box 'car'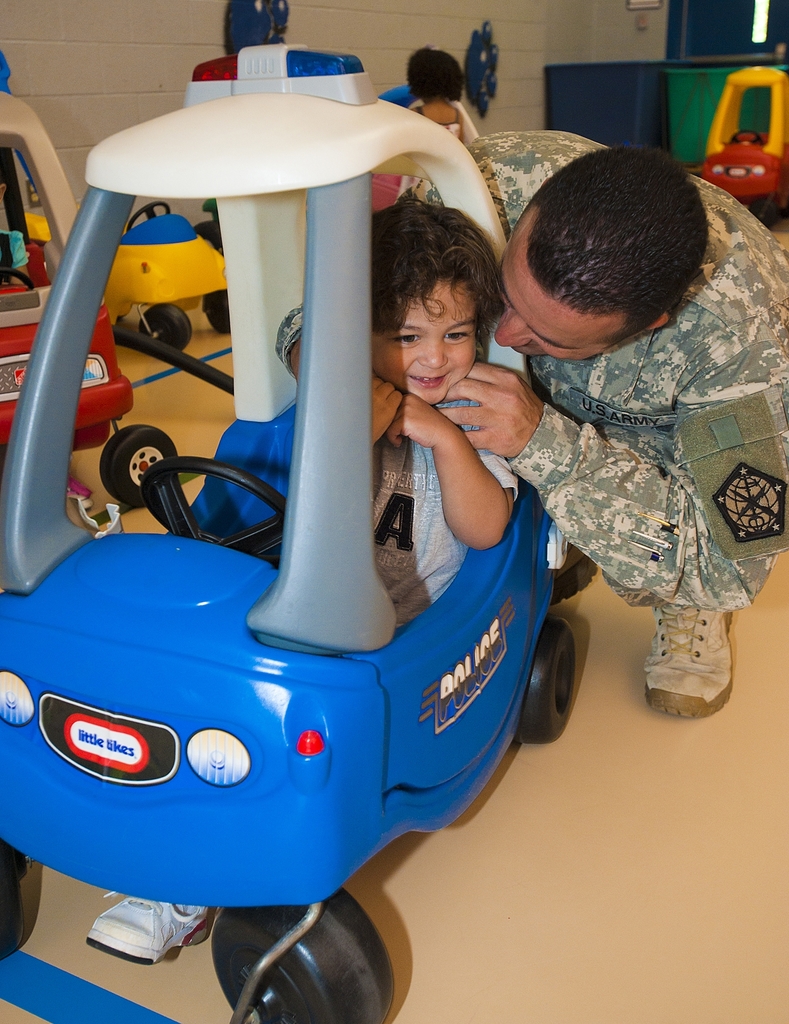
(left=102, top=199, right=227, bottom=355)
